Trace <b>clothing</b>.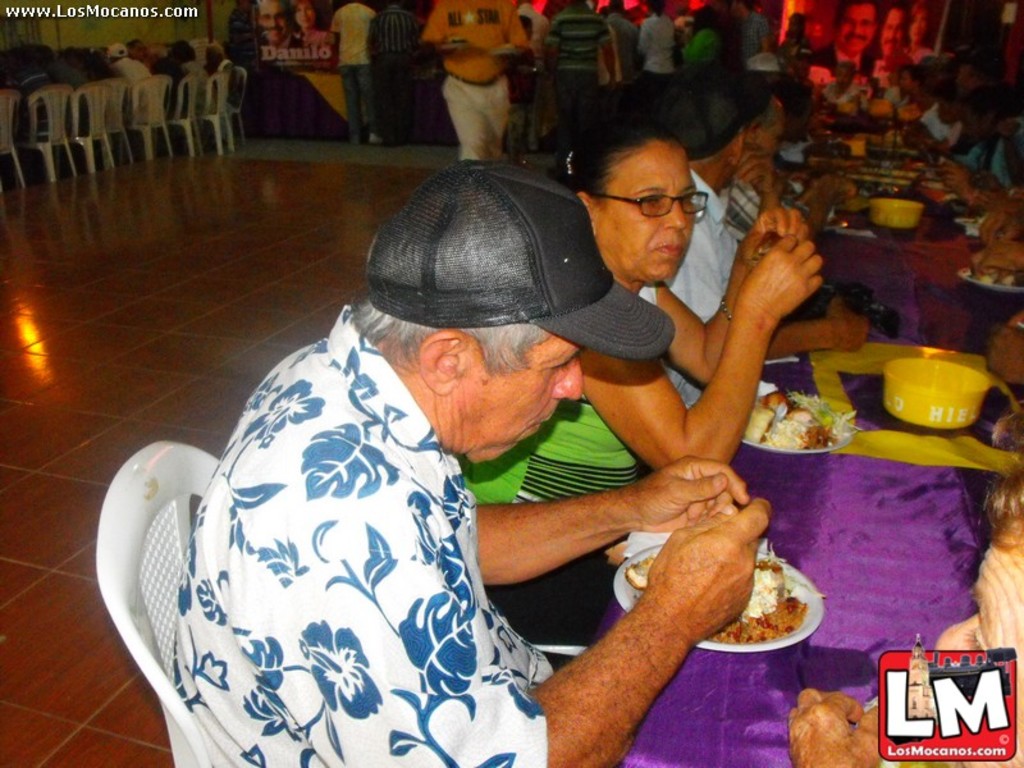
Traced to (x1=422, y1=0, x2=513, y2=82).
